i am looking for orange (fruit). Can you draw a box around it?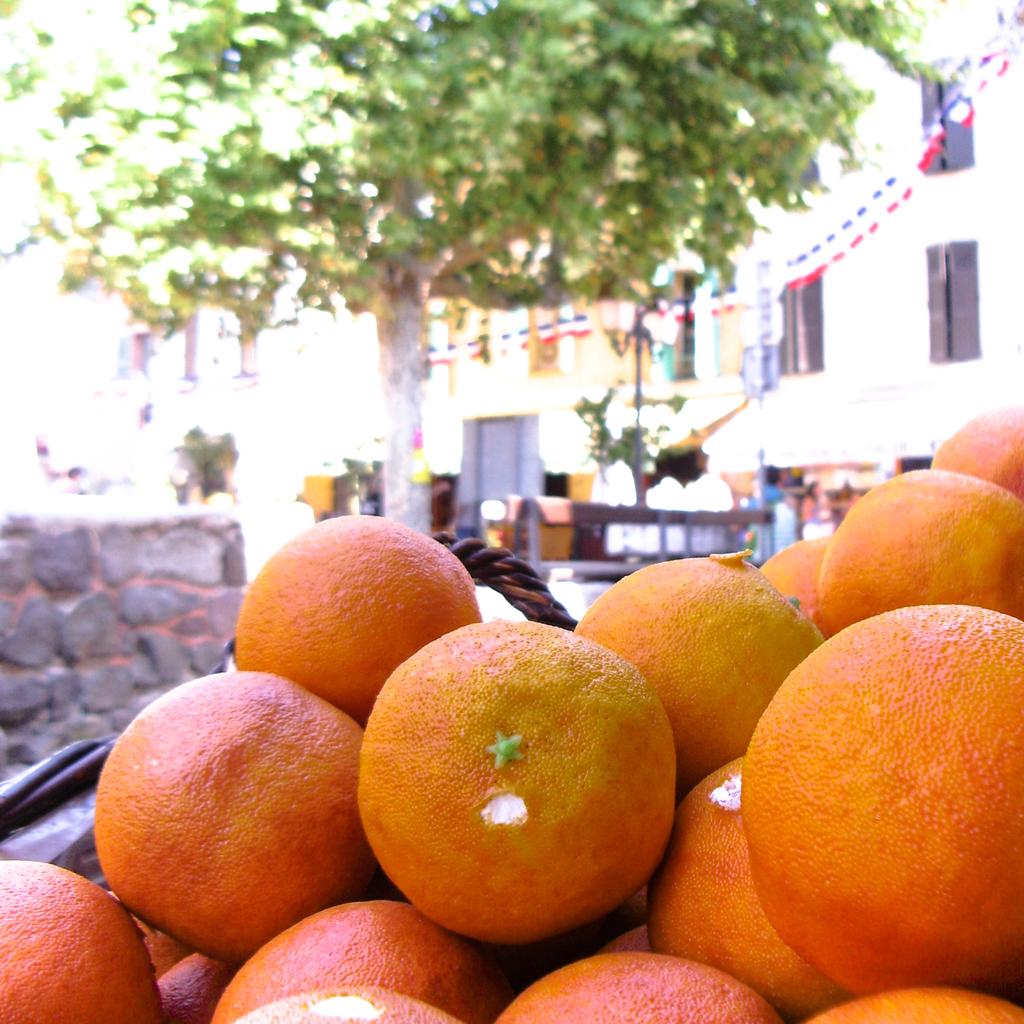
Sure, the bounding box is 348,611,687,938.
